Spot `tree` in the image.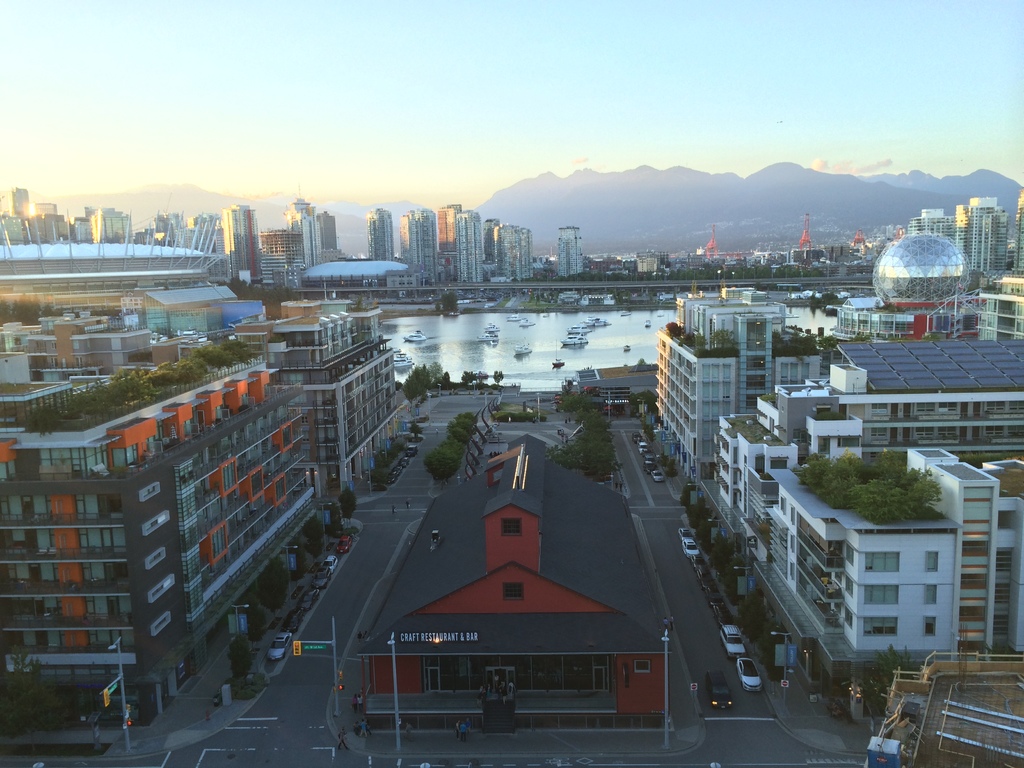
`tree` found at 230/630/259/678.
